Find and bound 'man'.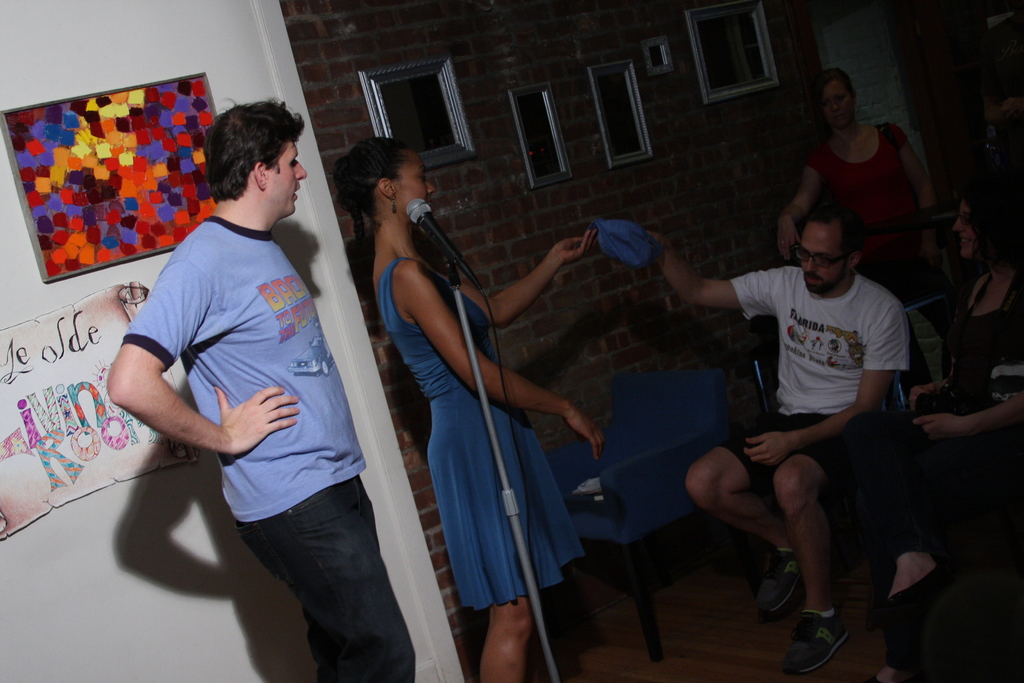
Bound: 648:202:913:669.
